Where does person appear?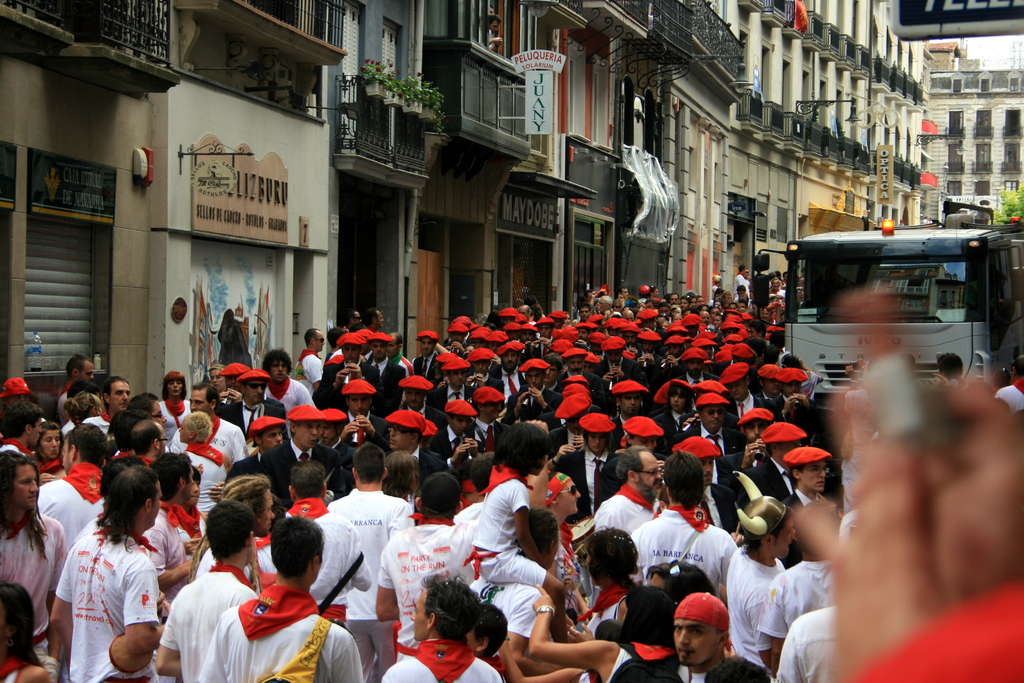
Appears at 675 438 746 544.
